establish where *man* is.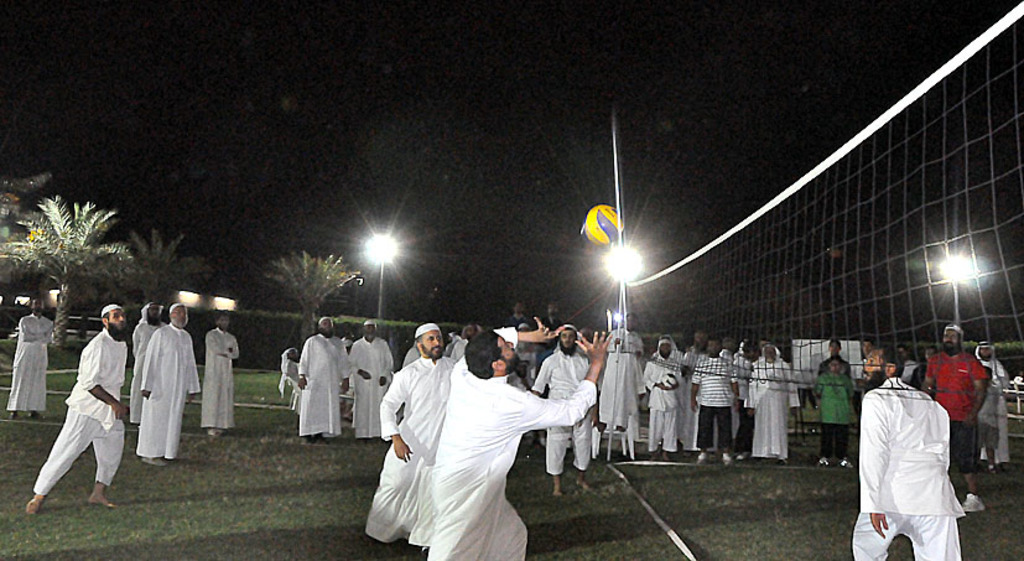
Established at {"x1": 347, "y1": 321, "x2": 395, "y2": 438}.
